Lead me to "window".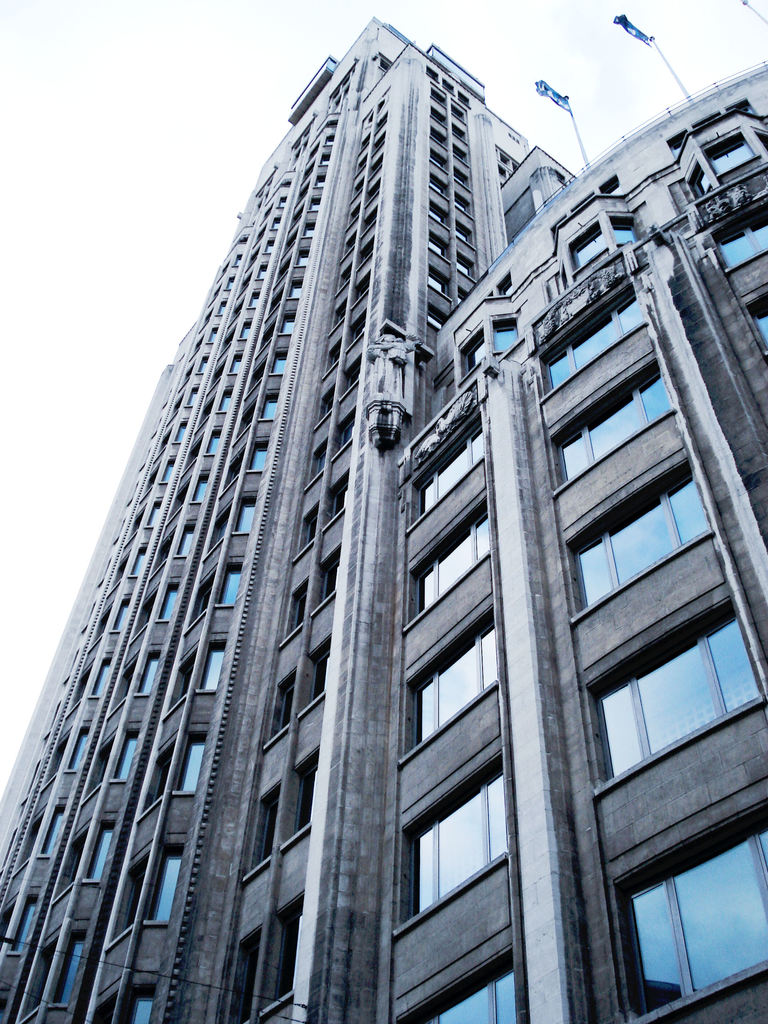
Lead to detection(376, 97, 387, 109).
